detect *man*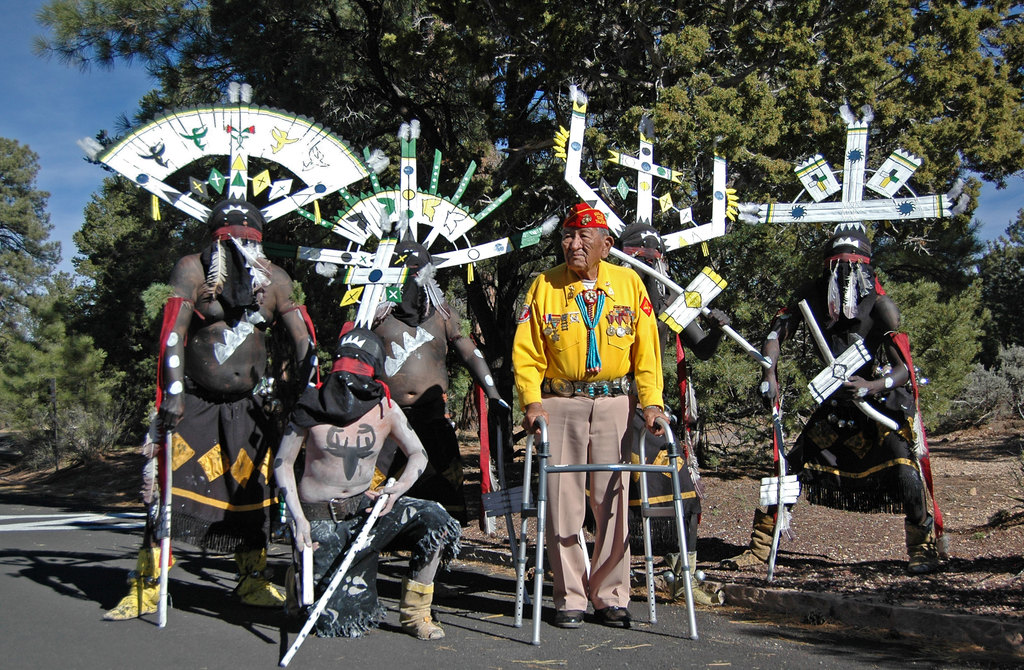
<box>602,220,733,605</box>
